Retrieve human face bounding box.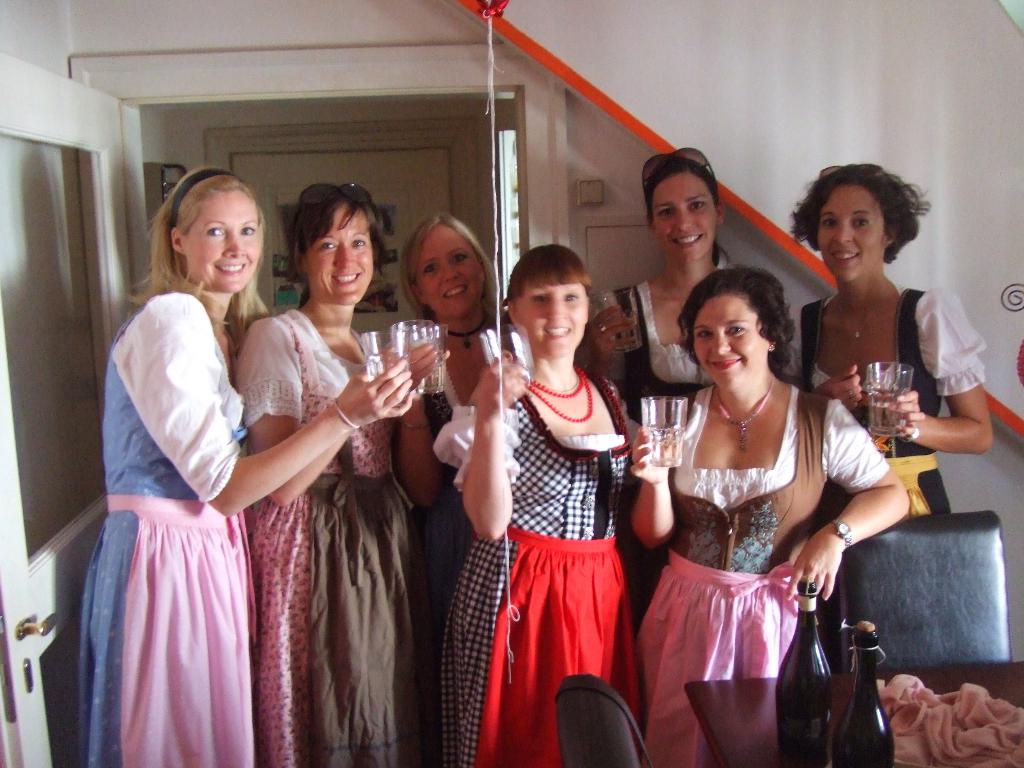
Bounding box: detection(409, 220, 488, 314).
